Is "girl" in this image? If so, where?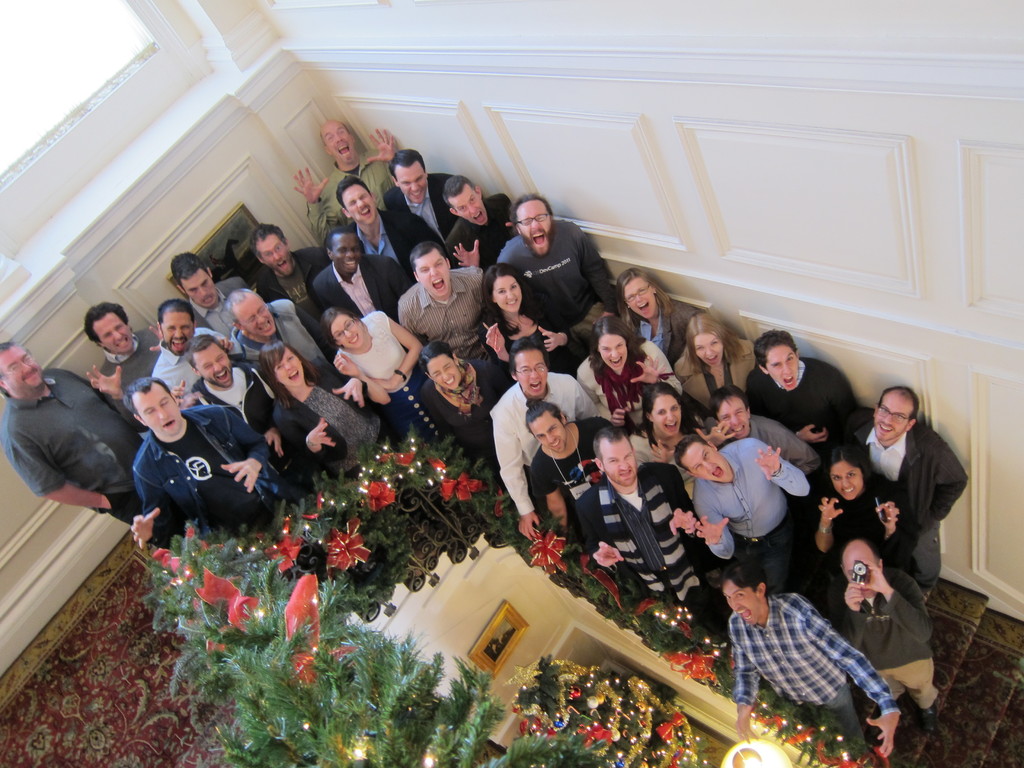
Yes, at x1=578 y1=319 x2=684 y2=428.
